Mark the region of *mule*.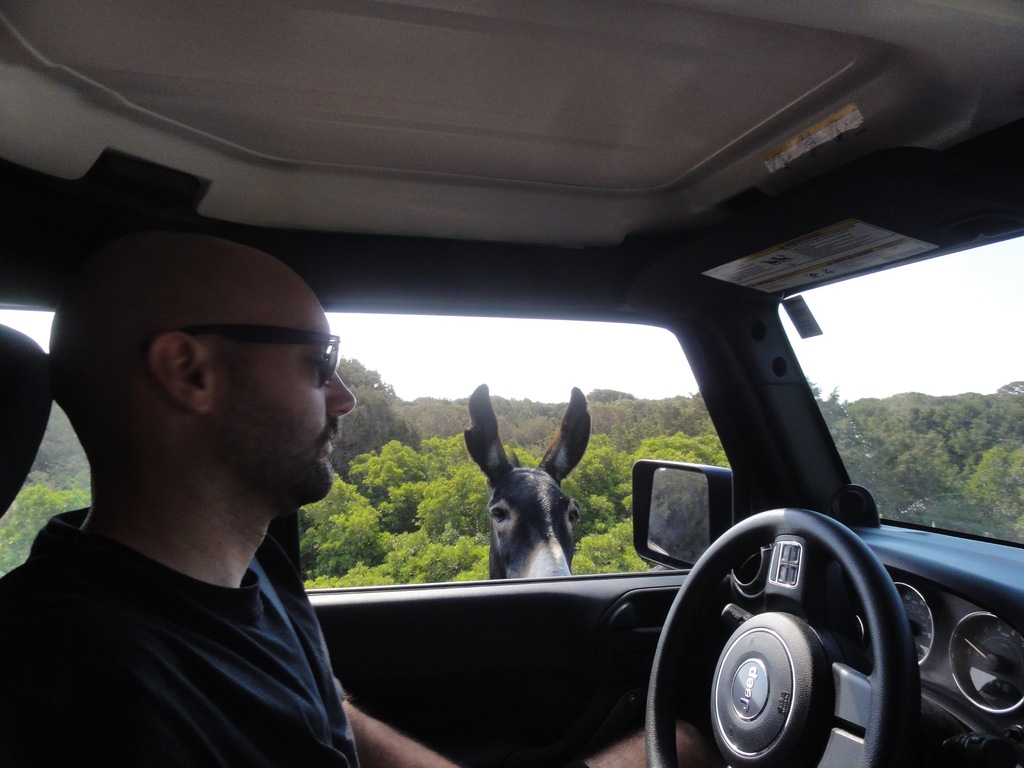
Region: 447:380:616:597.
